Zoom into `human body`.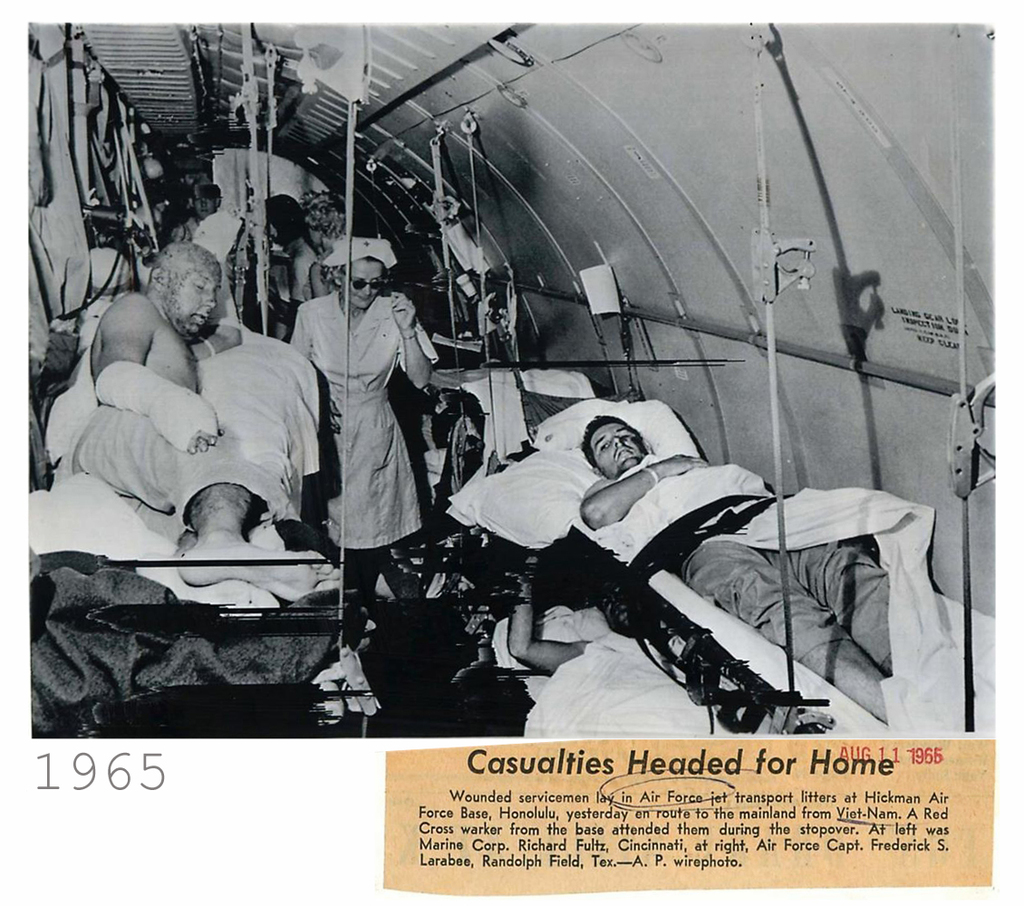
Zoom target: (x1=304, y1=217, x2=425, y2=624).
